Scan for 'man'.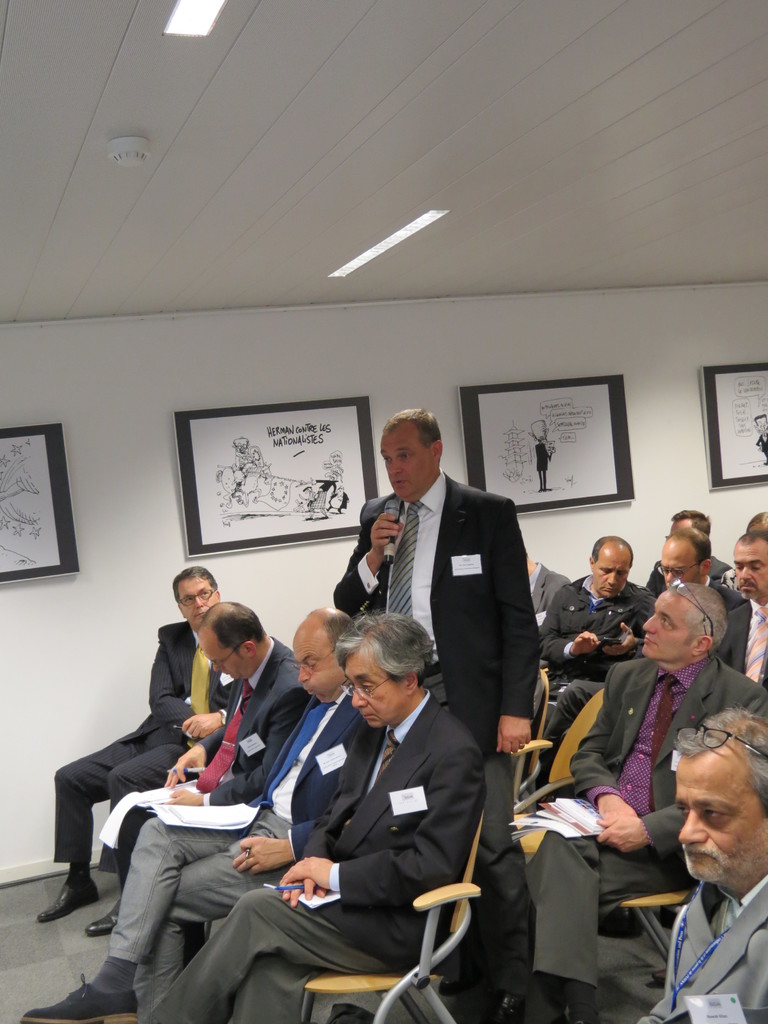
Scan result: [left=483, top=538, right=576, bottom=740].
